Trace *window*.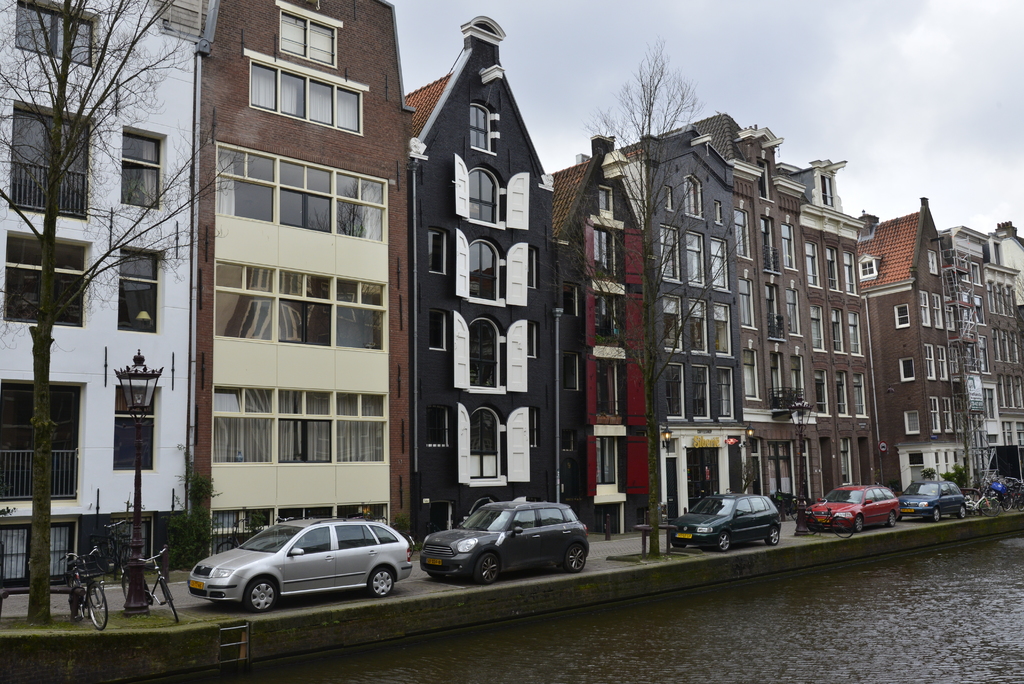
Traced to [467,236,506,306].
